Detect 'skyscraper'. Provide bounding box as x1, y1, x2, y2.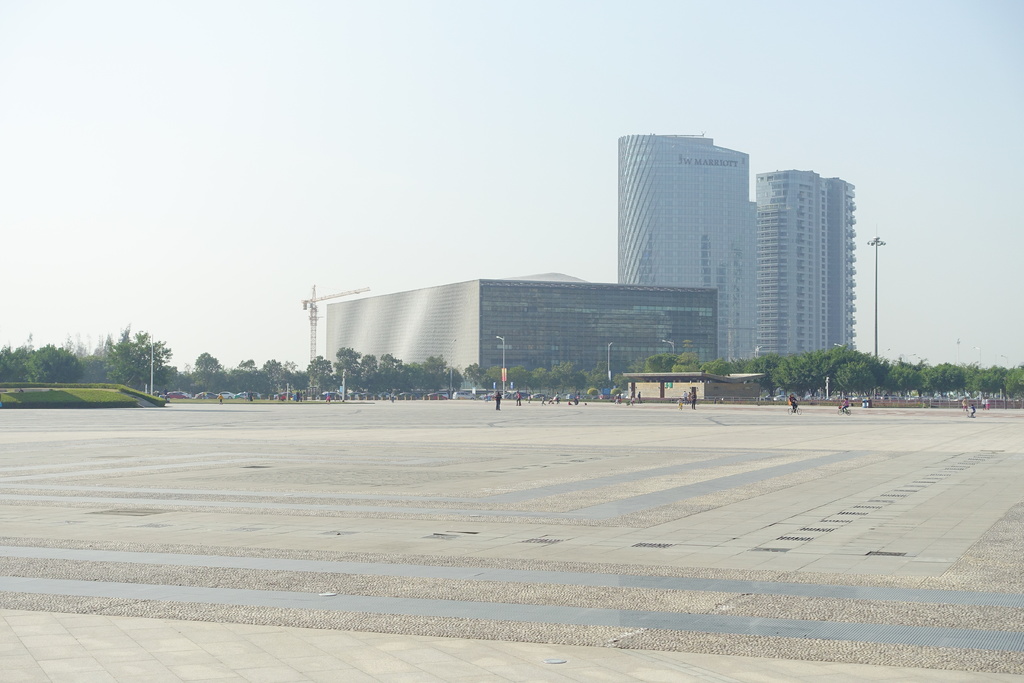
756, 169, 857, 356.
